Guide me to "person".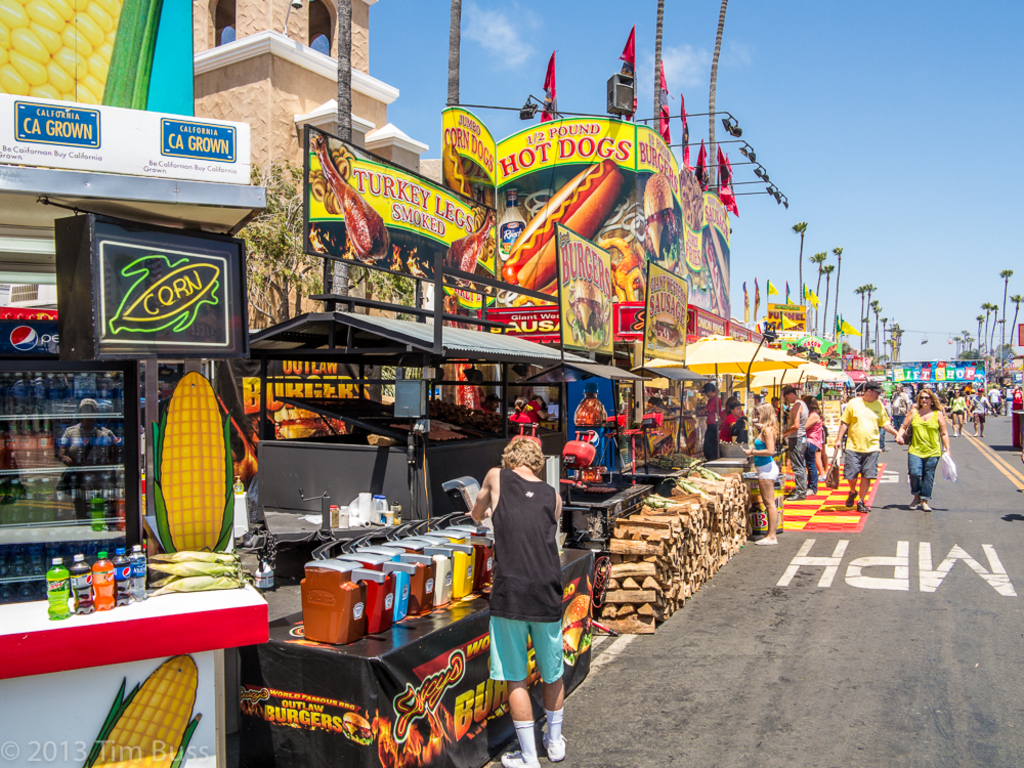
Guidance: 835 381 901 513.
